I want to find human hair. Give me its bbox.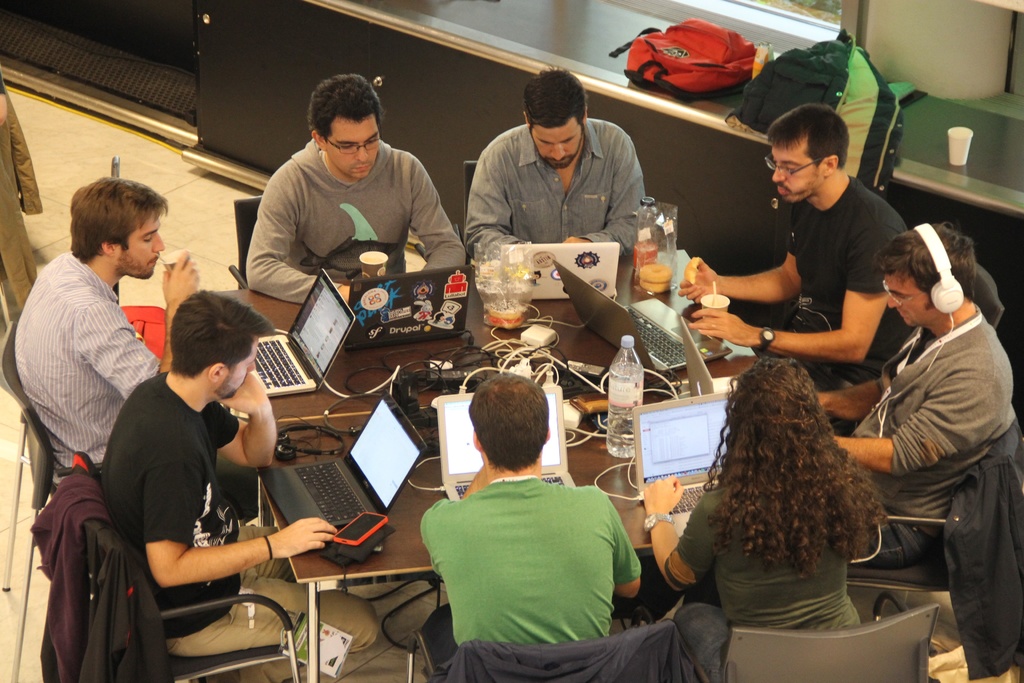
x1=60, y1=180, x2=156, y2=276.
